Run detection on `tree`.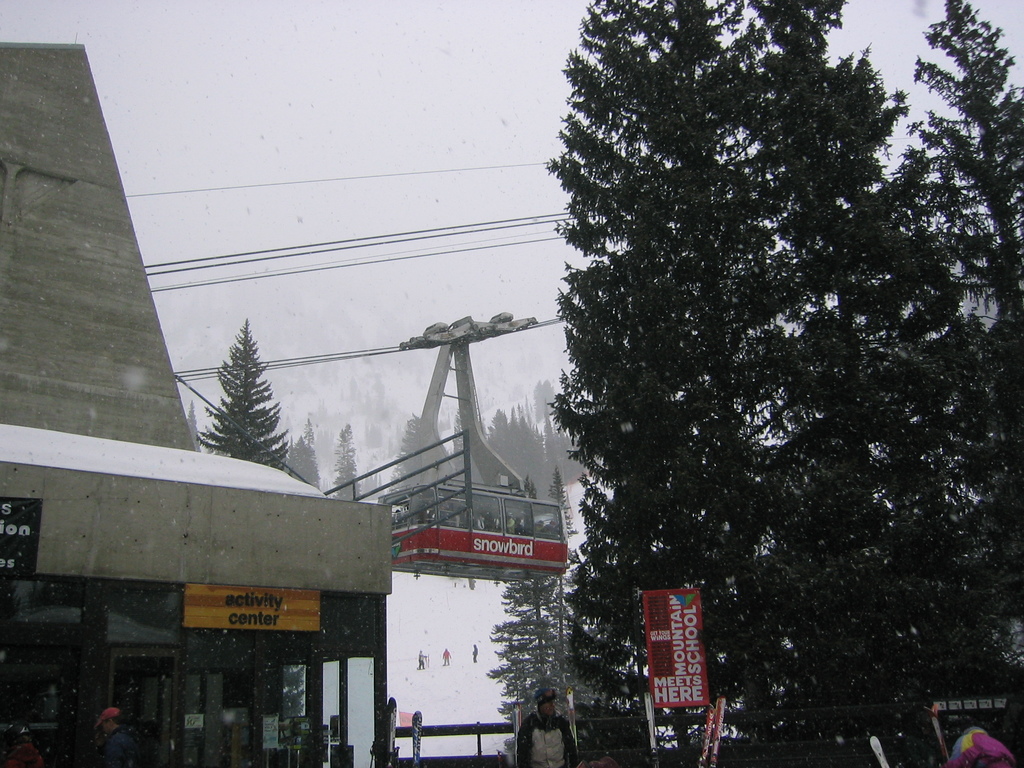
Result: rect(486, 570, 568, 756).
